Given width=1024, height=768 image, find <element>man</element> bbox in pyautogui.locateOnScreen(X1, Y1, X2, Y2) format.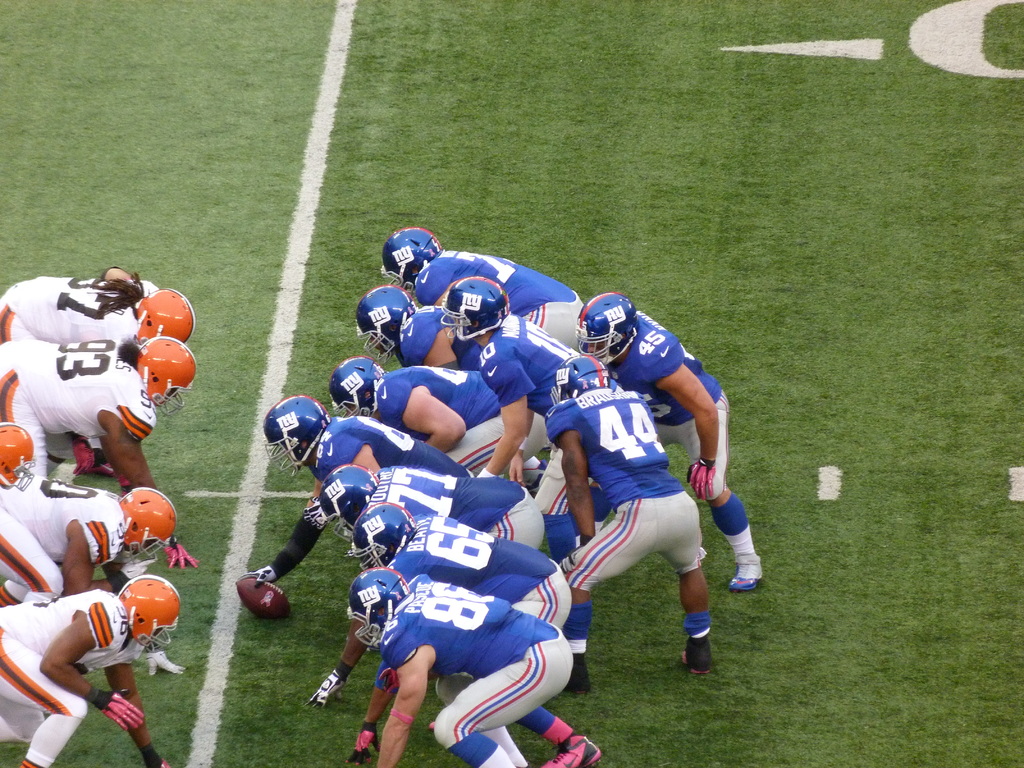
pyautogui.locateOnScreen(0, 422, 38, 491).
